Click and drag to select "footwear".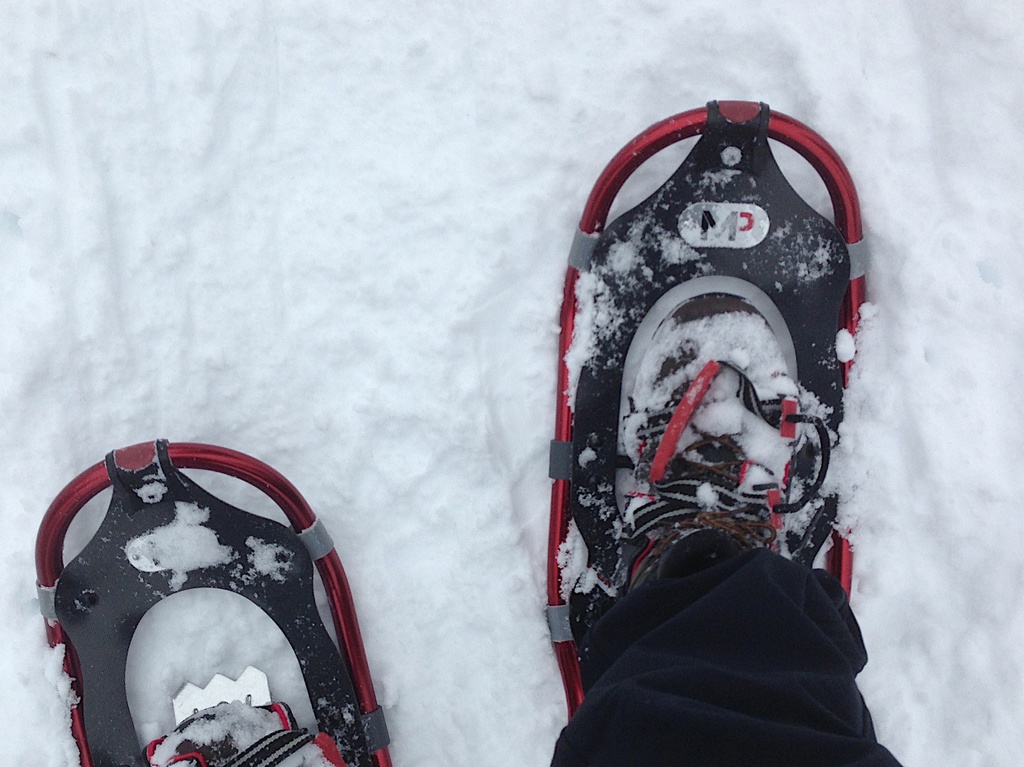
Selection: box=[614, 290, 807, 613].
